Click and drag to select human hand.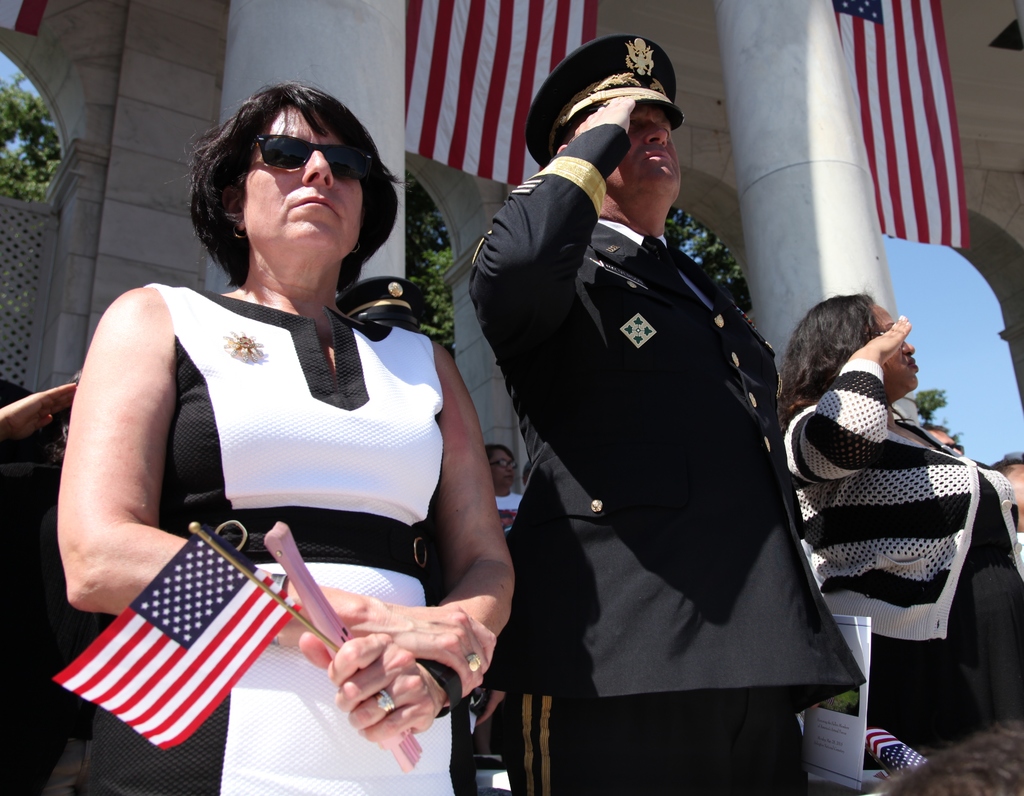
Selection: 355,602,500,701.
